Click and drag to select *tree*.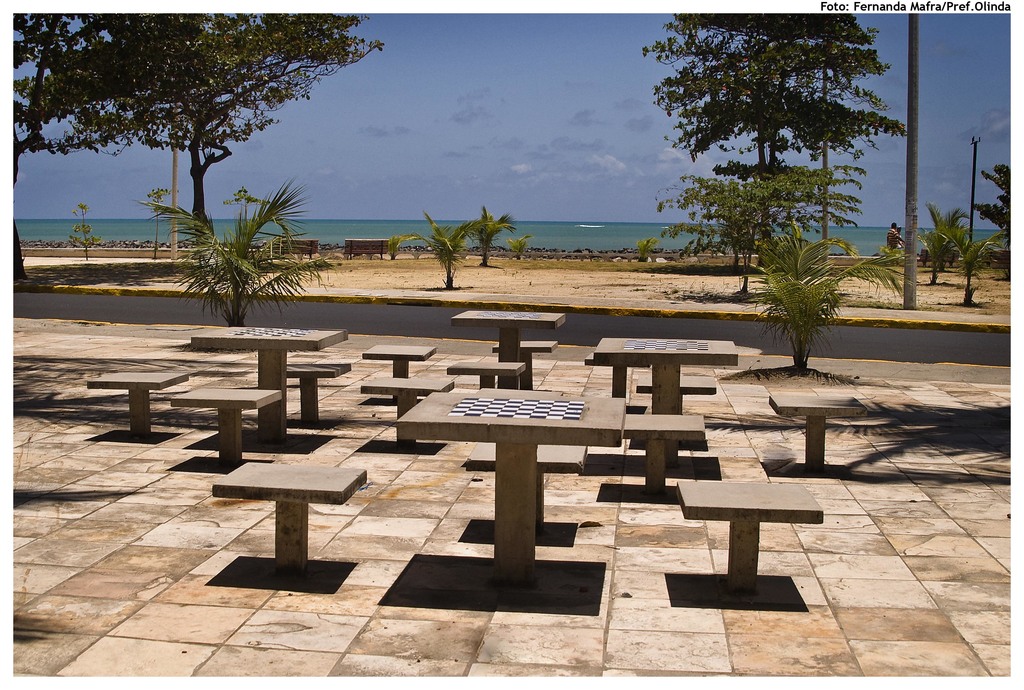
Selection: bbox=(384, 211, 482, 291).
